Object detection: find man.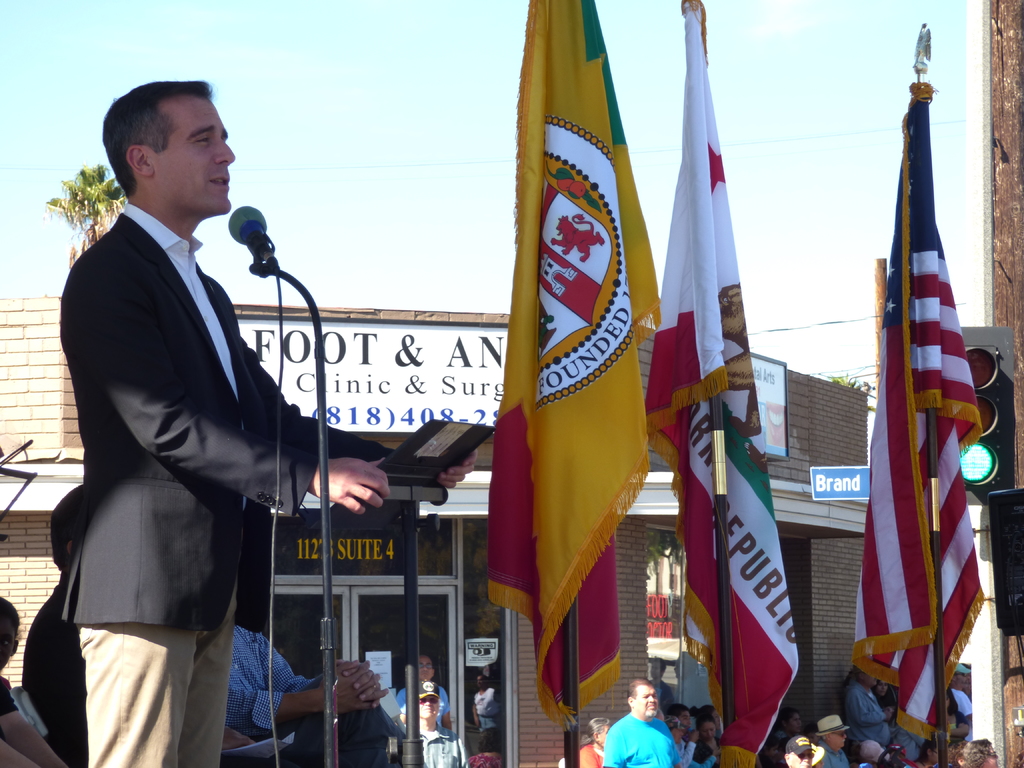
603/680/681/767.
